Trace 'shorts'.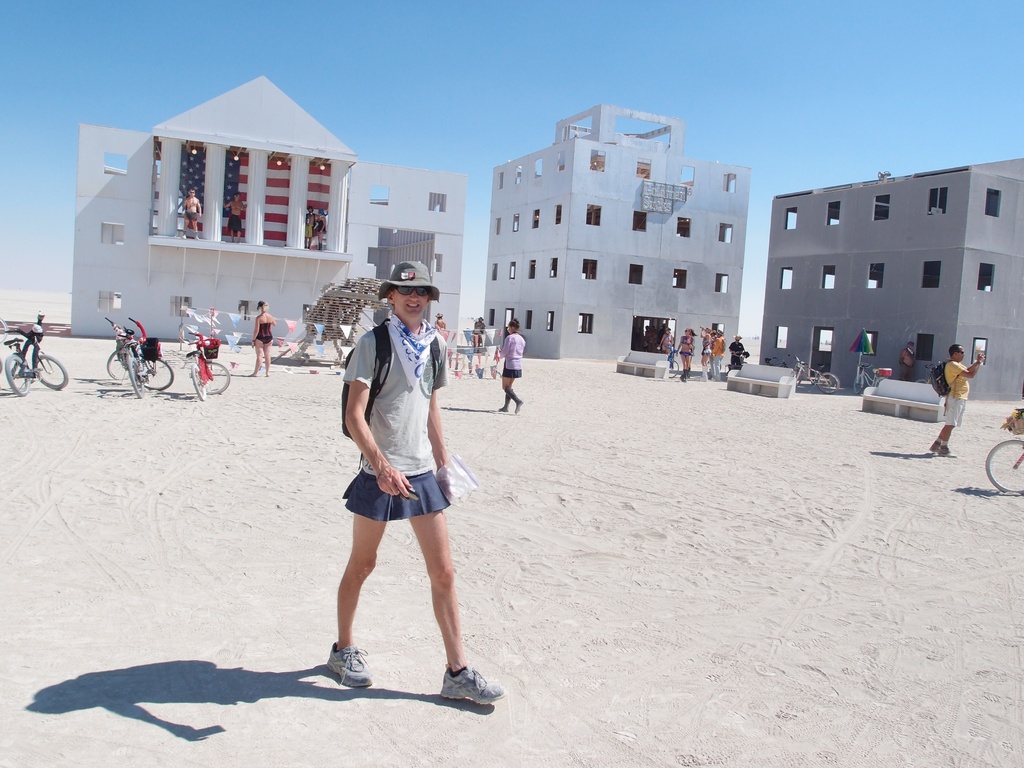
Traced to l=940, t=397, r=970, b=427.
